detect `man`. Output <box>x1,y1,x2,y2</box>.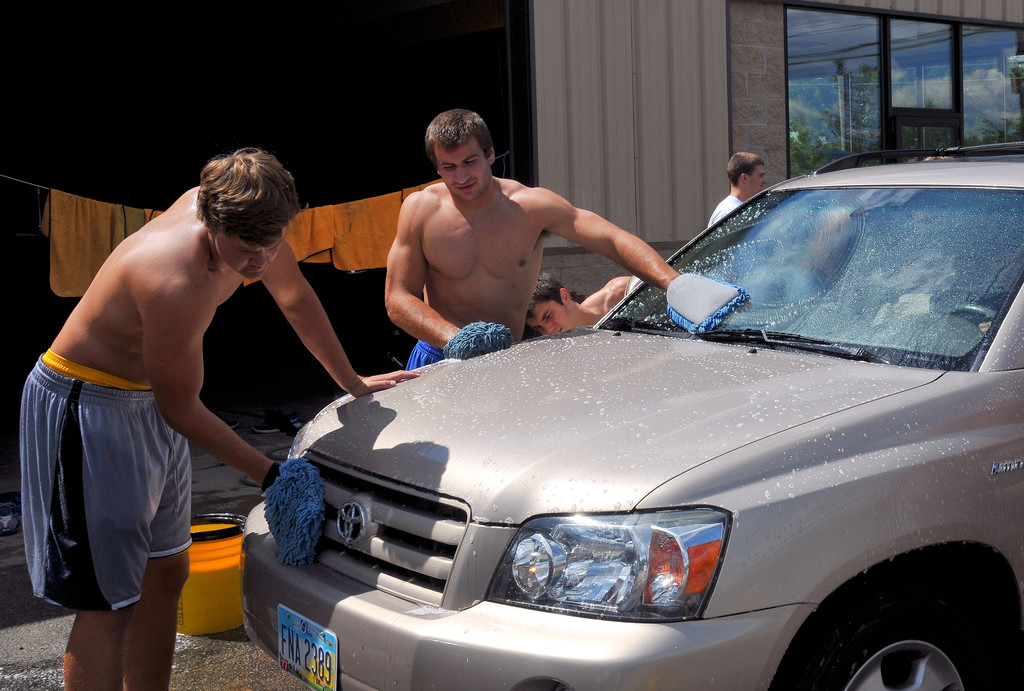
<box>21,148,425,690</box>.
